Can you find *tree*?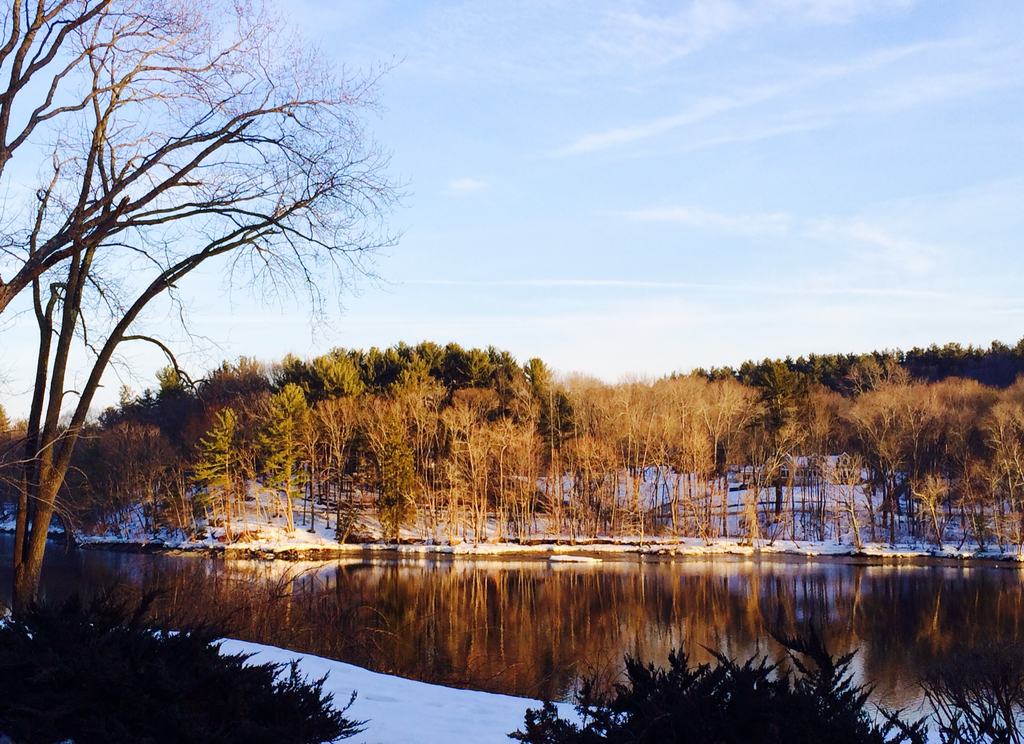
Yes, bounding box: (left=7, top=36, right=409, bottom=629).
